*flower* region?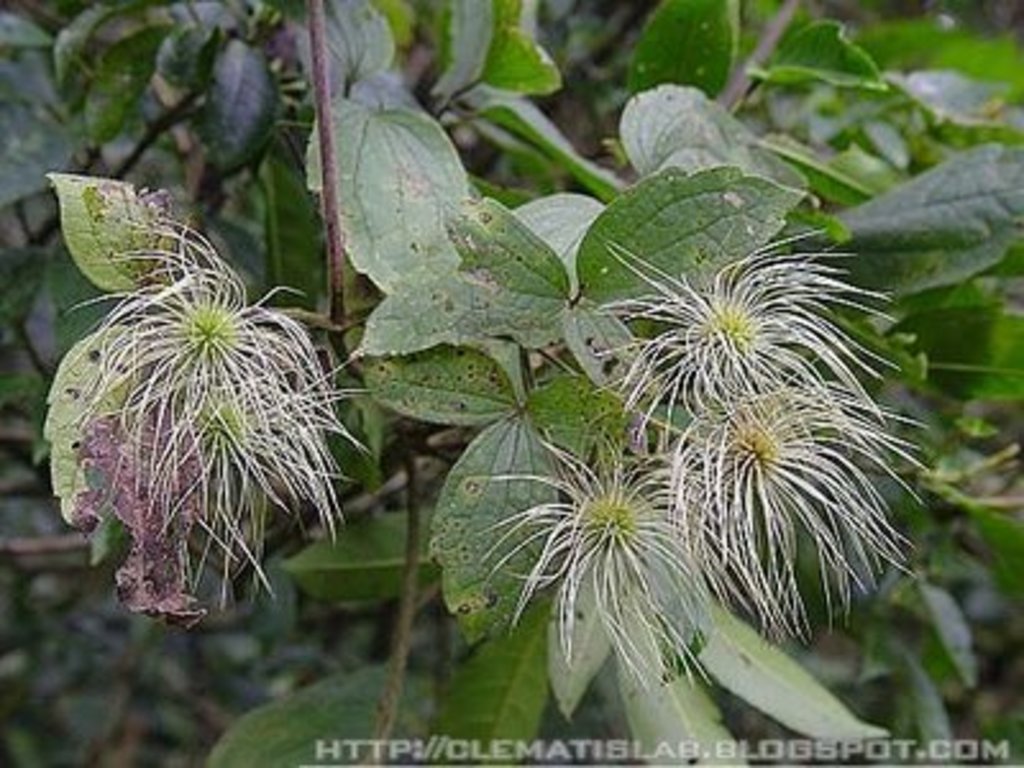
Rect(666, 381, 932, 648)
